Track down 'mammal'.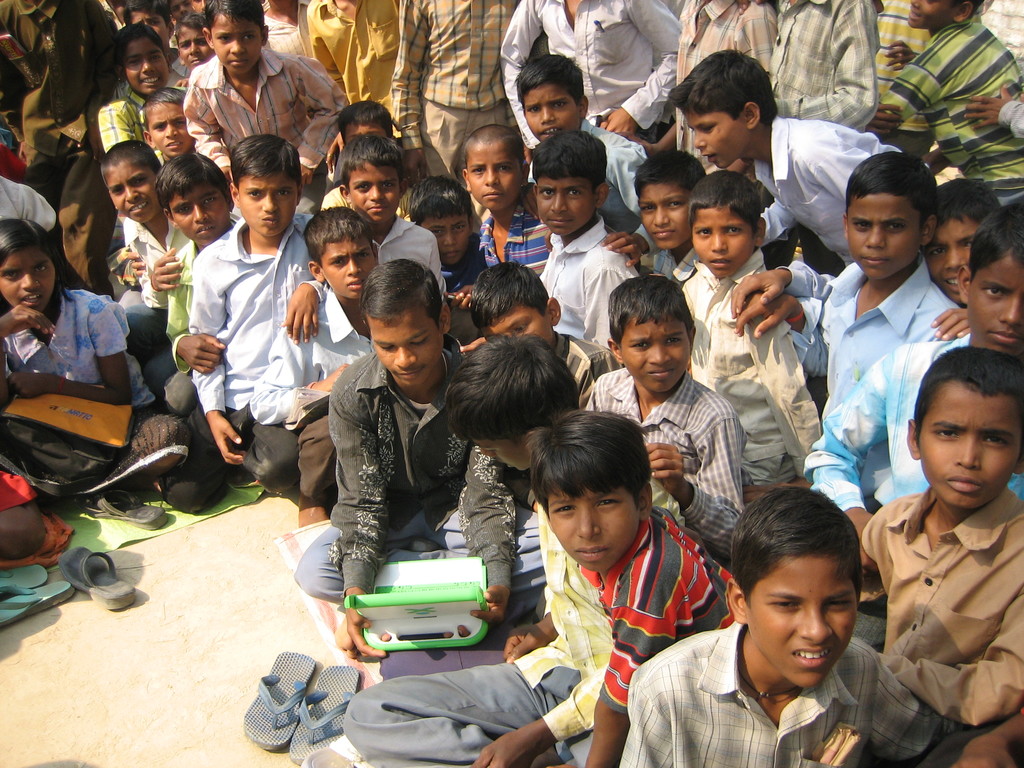
Tracked to x1=765 y1=0 x2=878 y2=122.
